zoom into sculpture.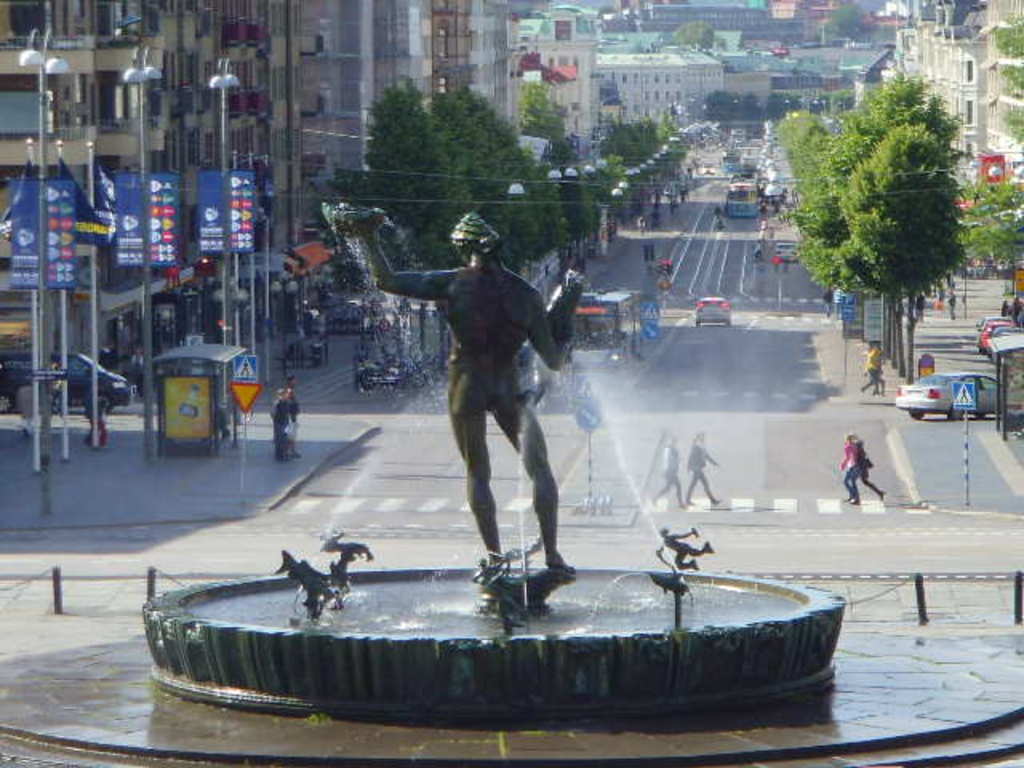
Zoom target: [322,206,586,589].
